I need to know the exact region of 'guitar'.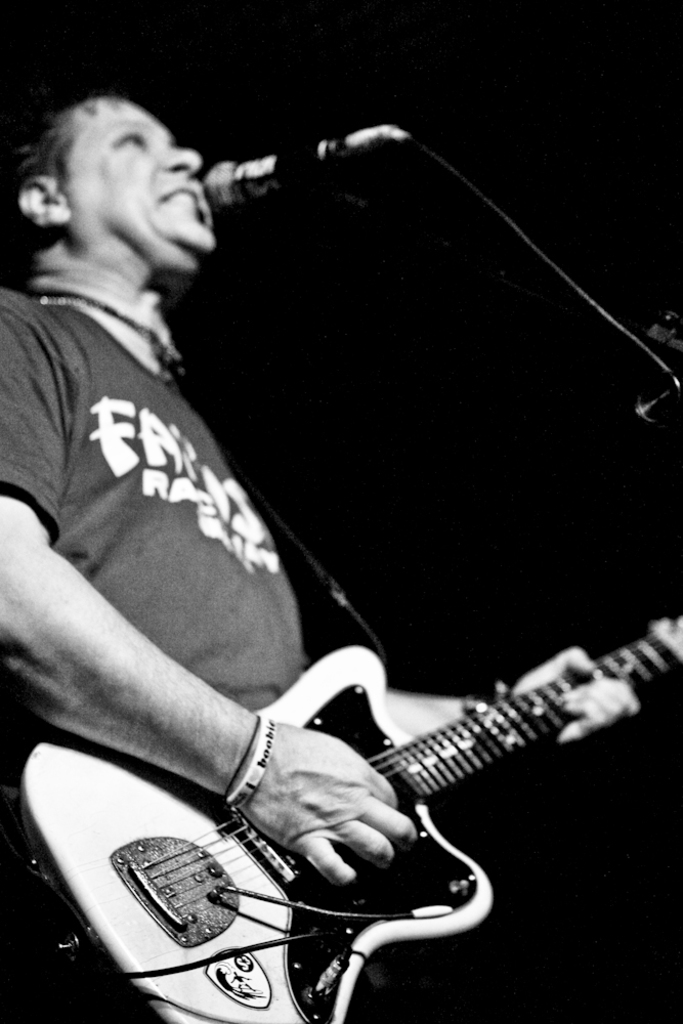
Region: 38/545/673/1013.
